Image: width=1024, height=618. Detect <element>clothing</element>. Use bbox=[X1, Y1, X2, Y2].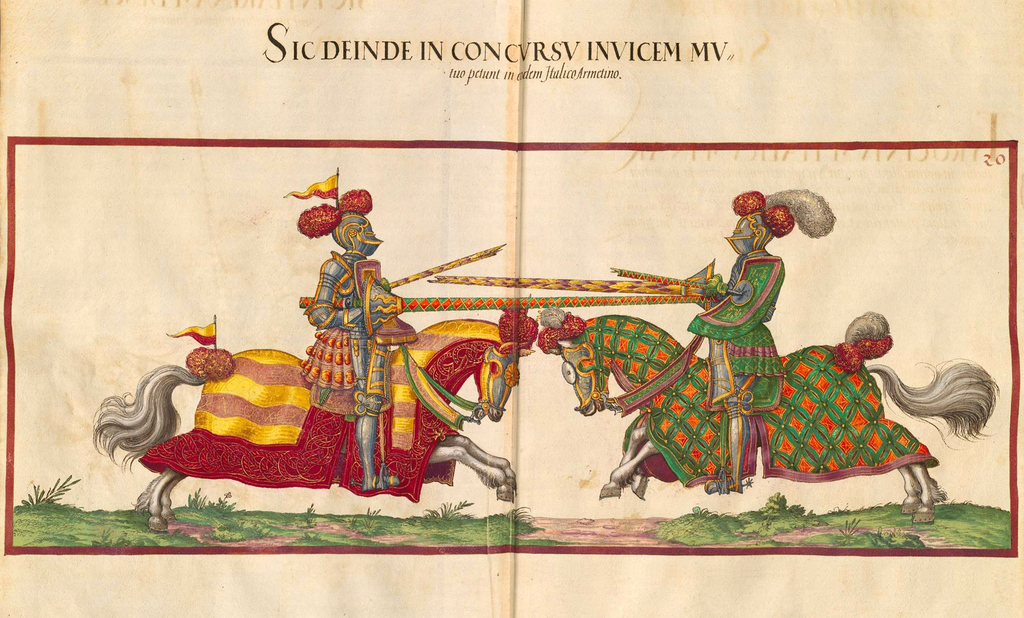
bbox=[686, 250, 787, 410].
